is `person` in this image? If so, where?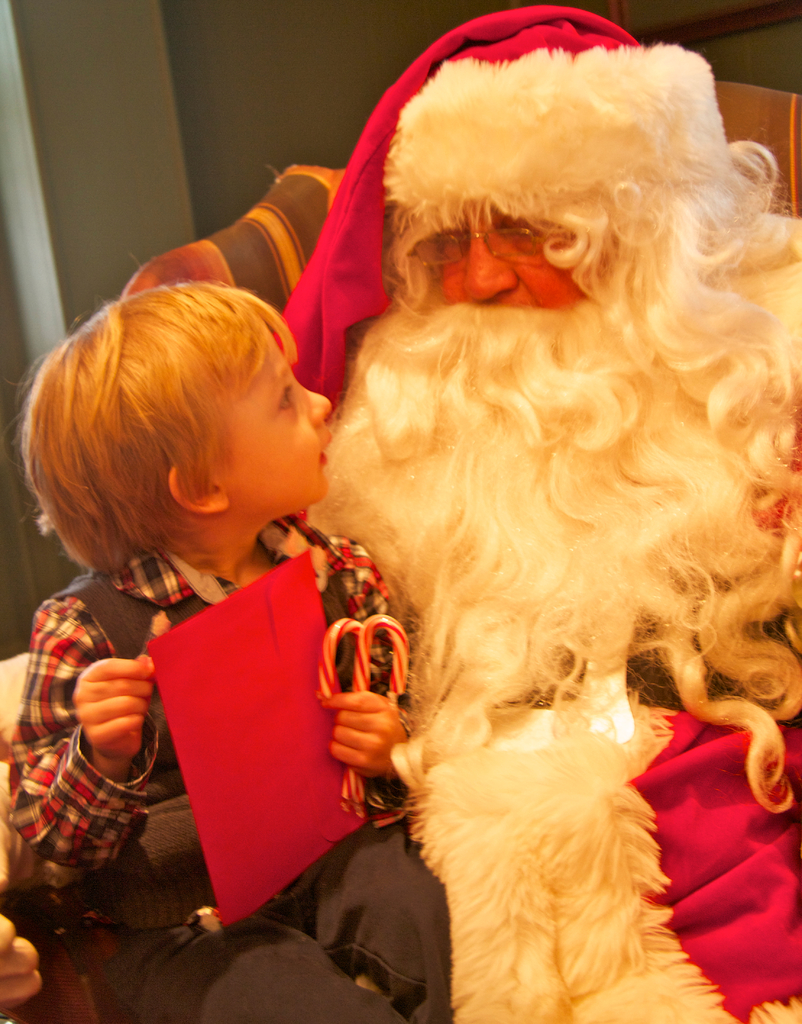
Yes, at detection(0, 284, 456, 1022).
